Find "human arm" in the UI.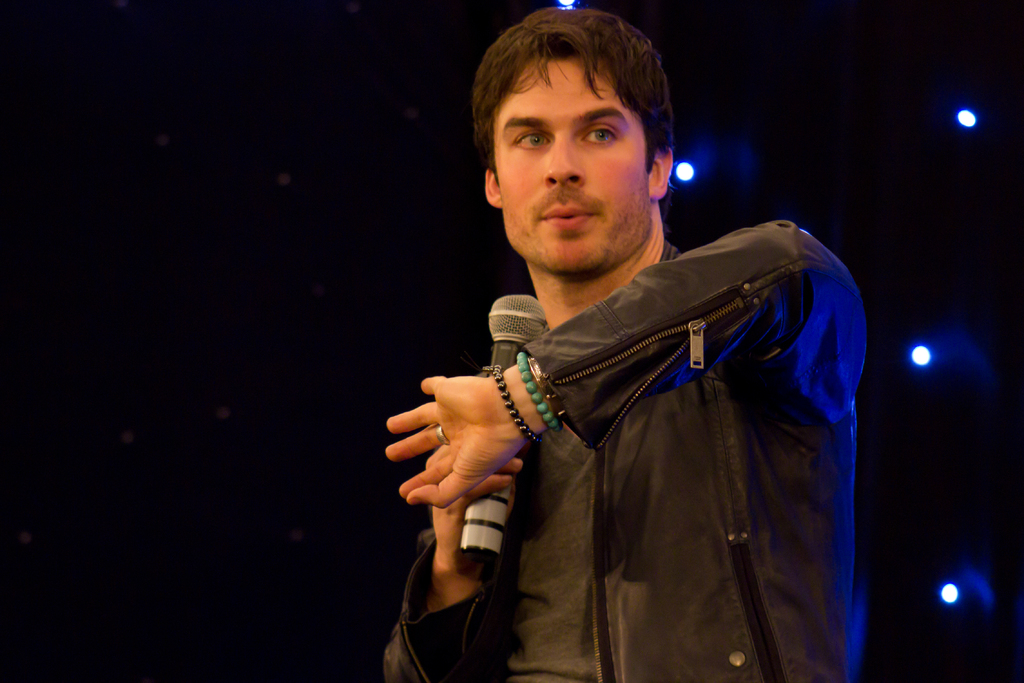
UI element at locate(374, 402, 556, 682).
